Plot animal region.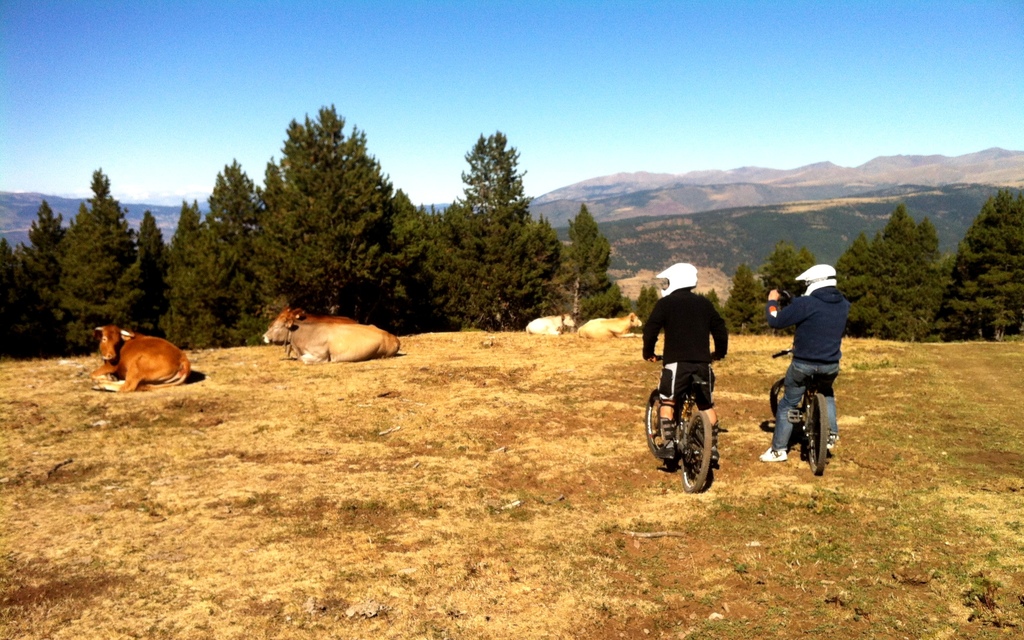
Plotted at BBox(579, 315, 643, 340).
